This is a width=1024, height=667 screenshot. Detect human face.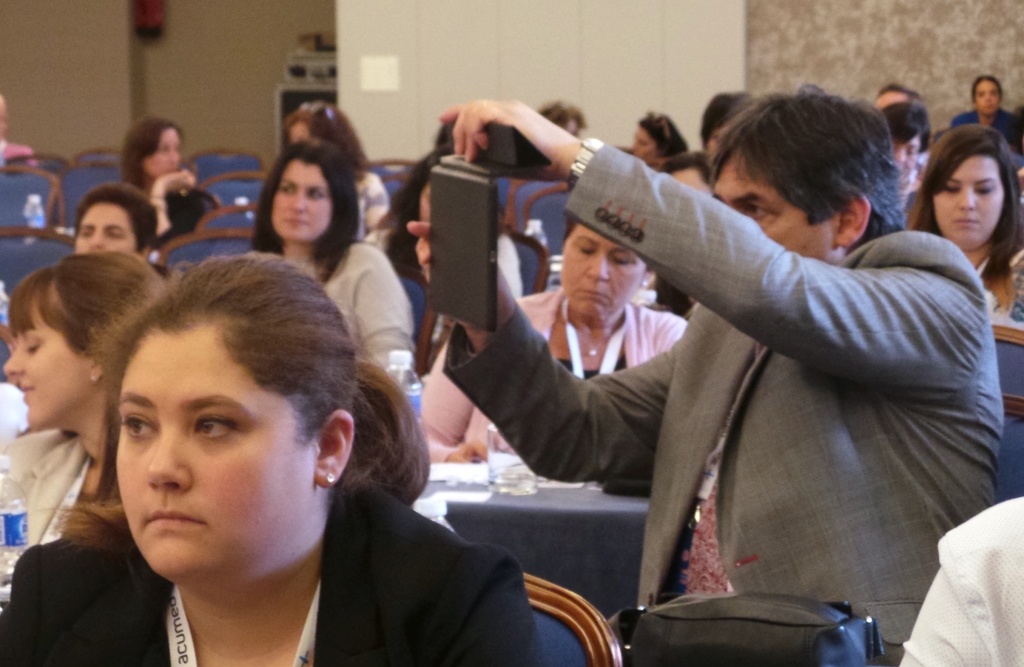
BBox(893, 134, 922, 184).
